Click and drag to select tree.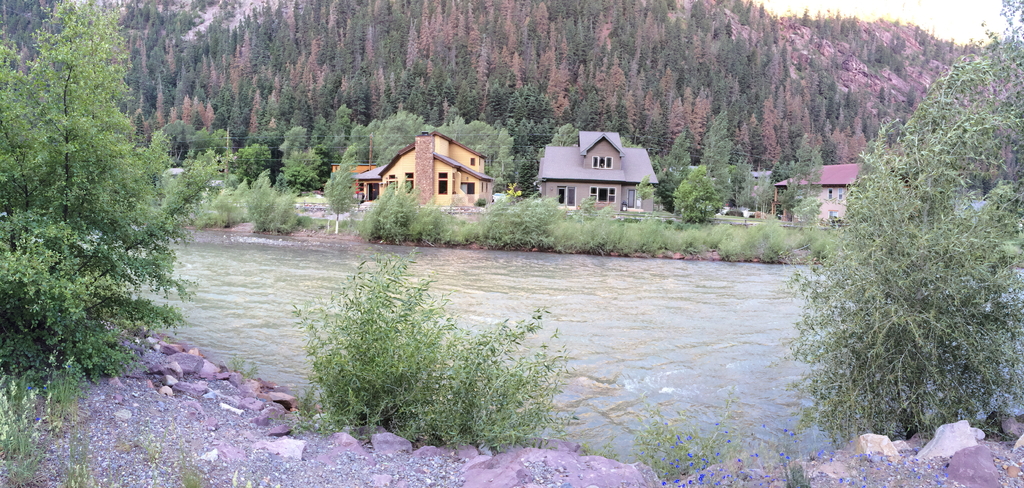
Selection: detection(0, 0, 225, 384).
